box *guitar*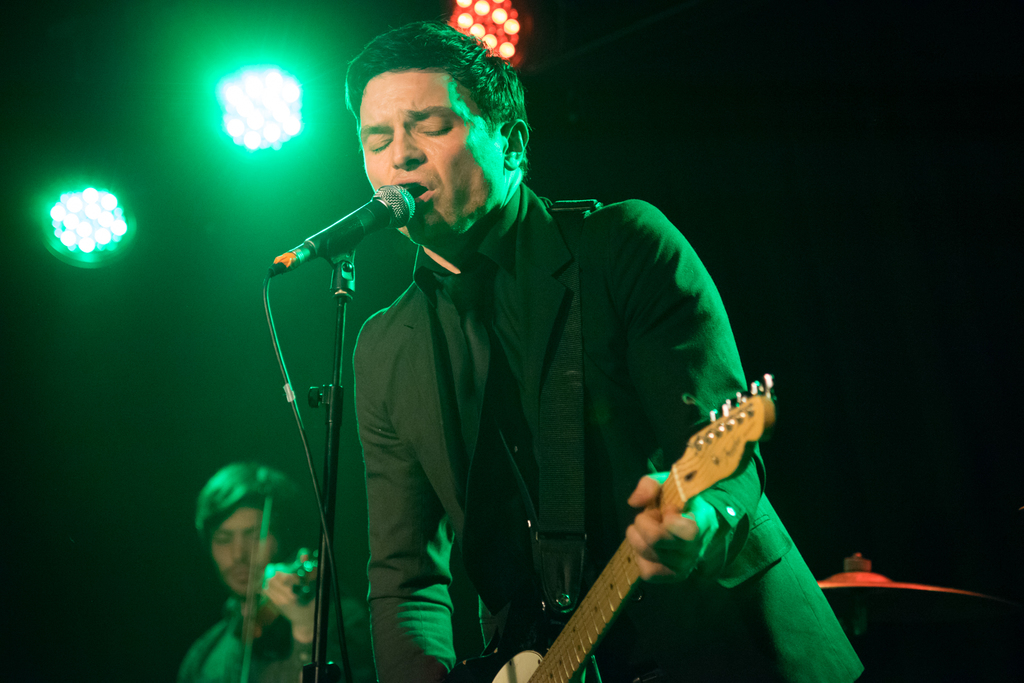
pyautogui.locateOnScreen(484, 374, 774, 682)
